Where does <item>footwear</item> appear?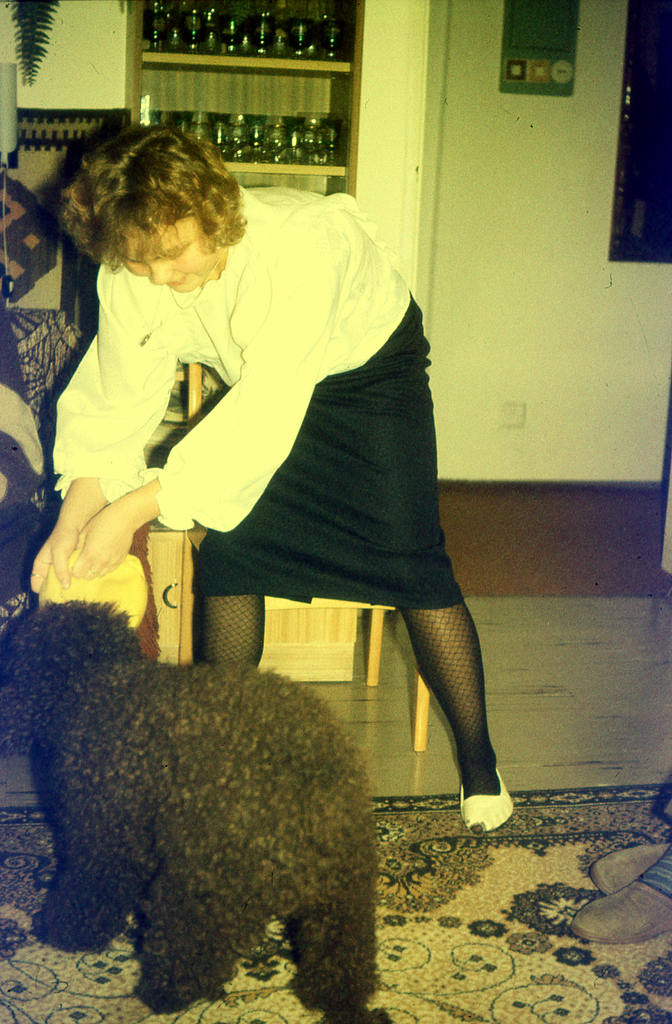
Appears at {"left": 570, "top": 875, "right": 671, "bottom": 938}.
